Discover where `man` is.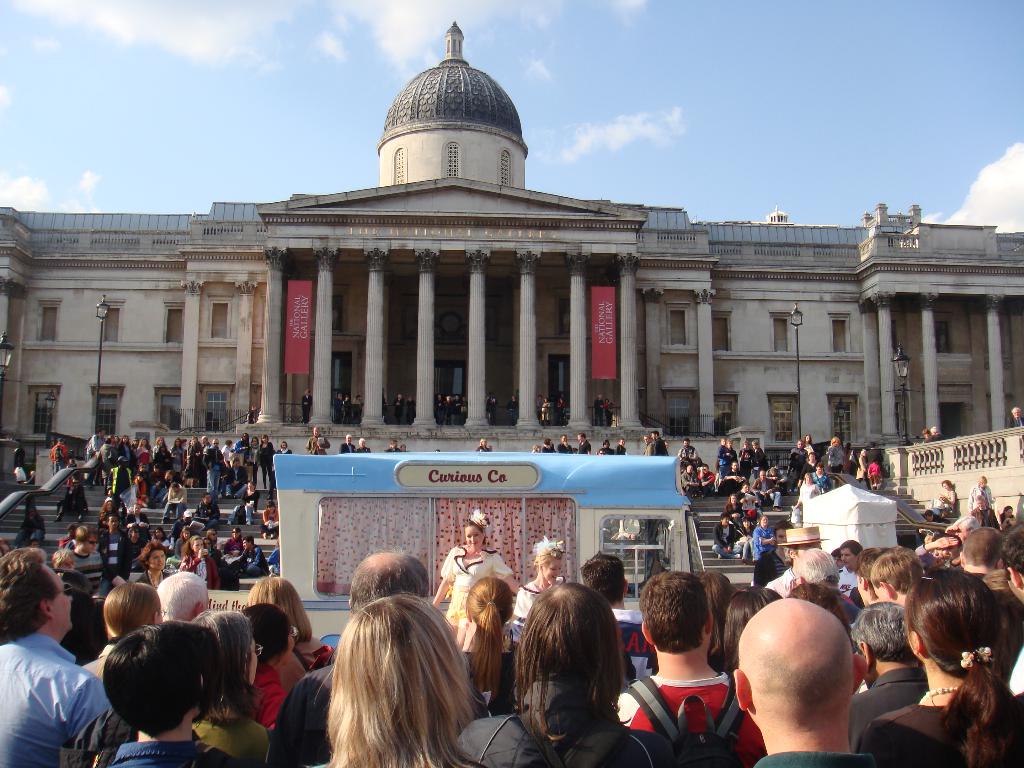
Discovered at {"x1": 710, "y1": 515, "x2": 743, "y2": 563}.
